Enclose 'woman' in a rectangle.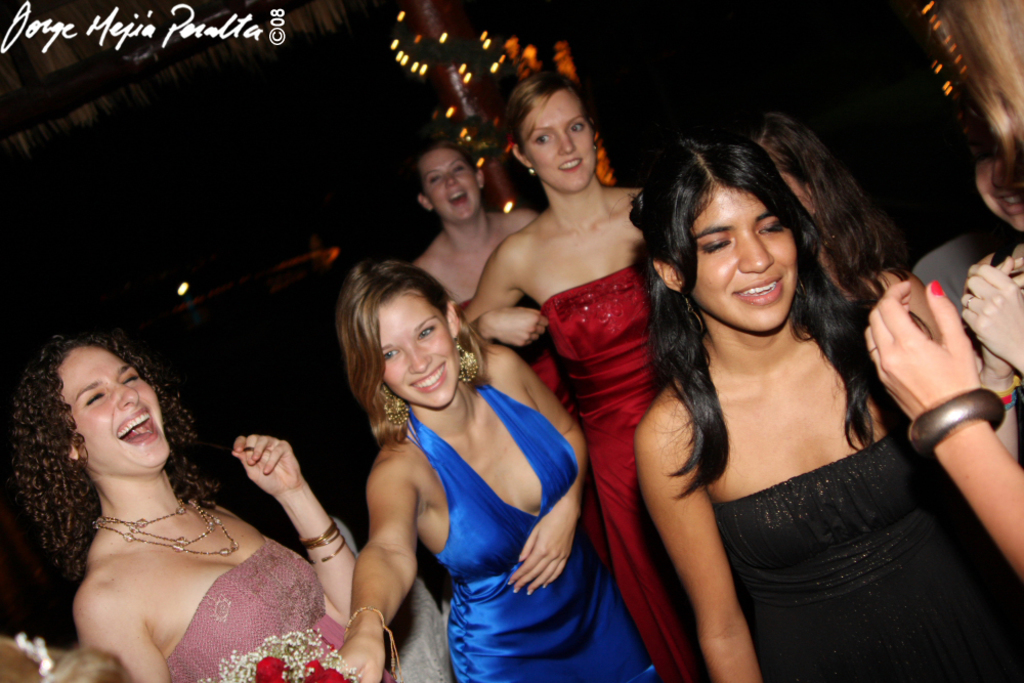
<box>412,140,616,574</box>.
